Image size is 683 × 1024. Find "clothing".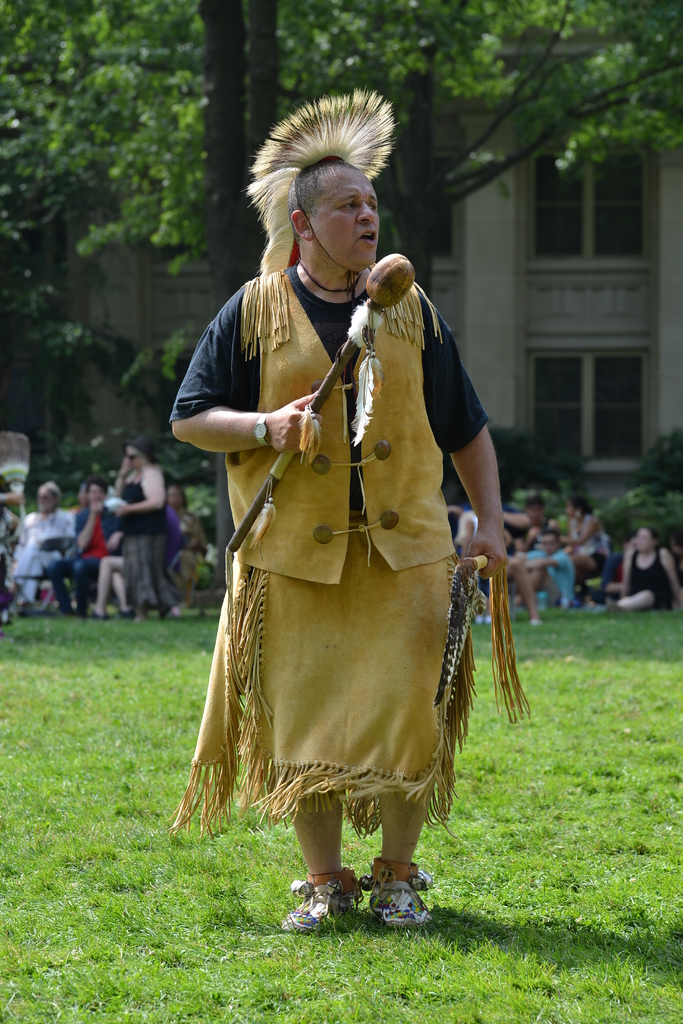
[x1=570, y1=515, x2=611, y2=578].
